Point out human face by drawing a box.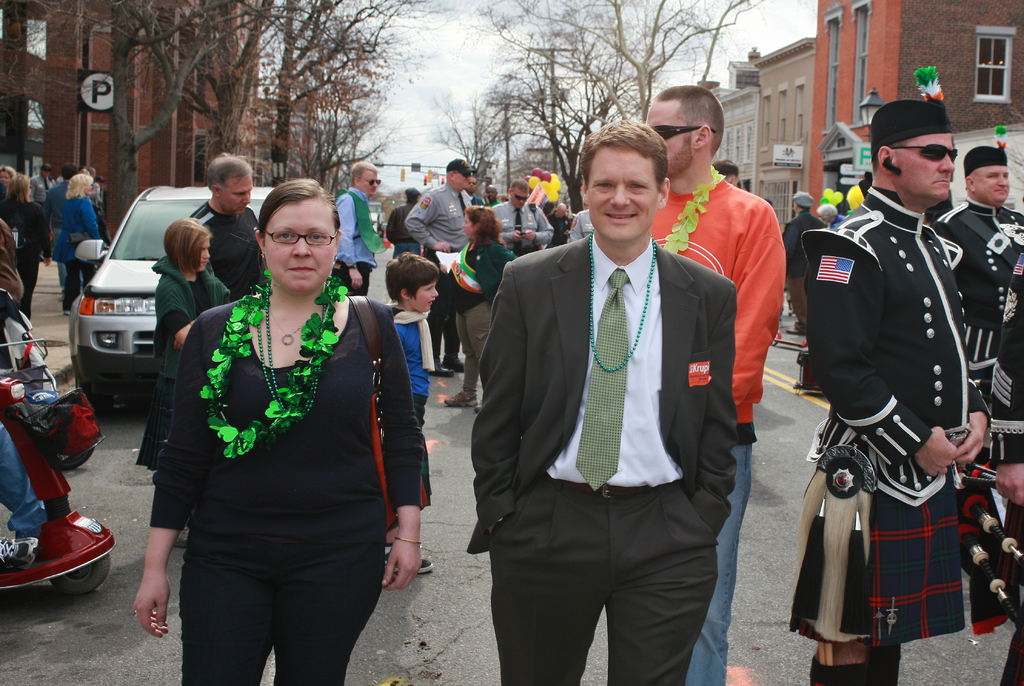
bbox=[198, 239, 211, 269].
